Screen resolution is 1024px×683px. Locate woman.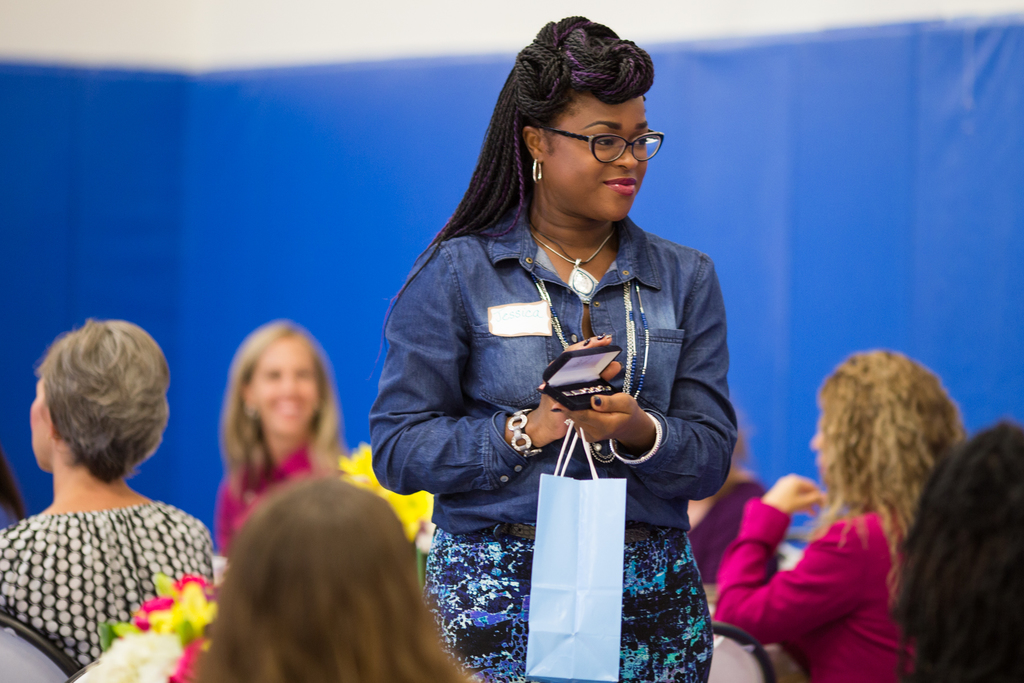
0:308:214:666.
